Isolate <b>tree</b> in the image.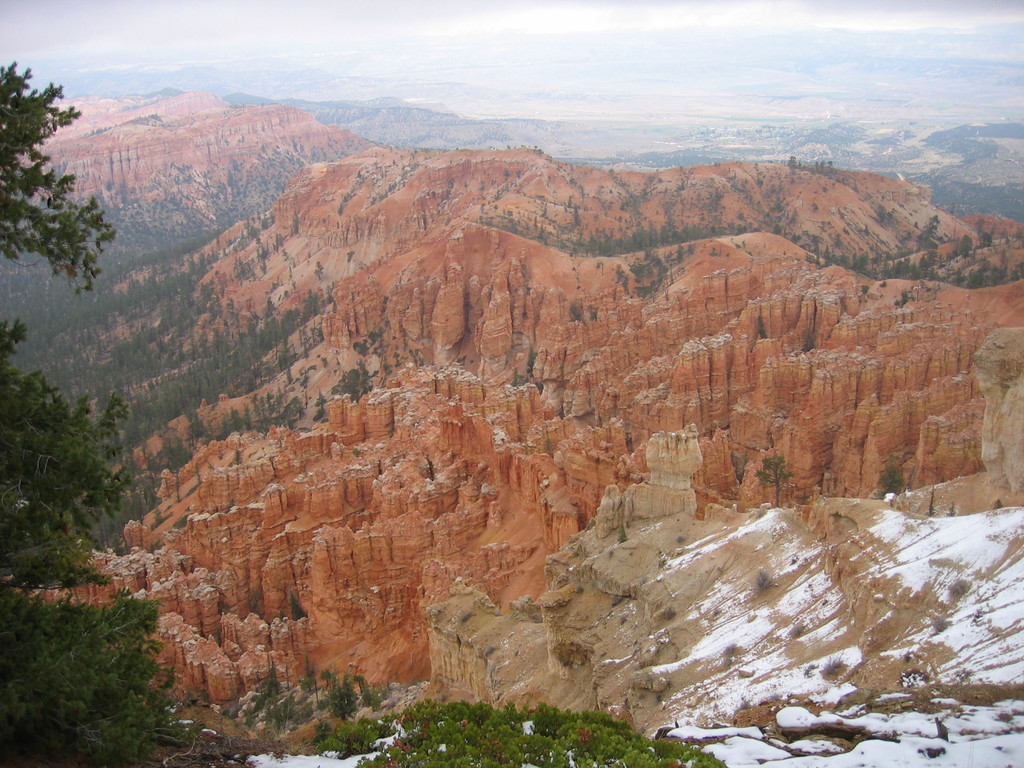
Isolated region: [285, 696, 318, 729].
